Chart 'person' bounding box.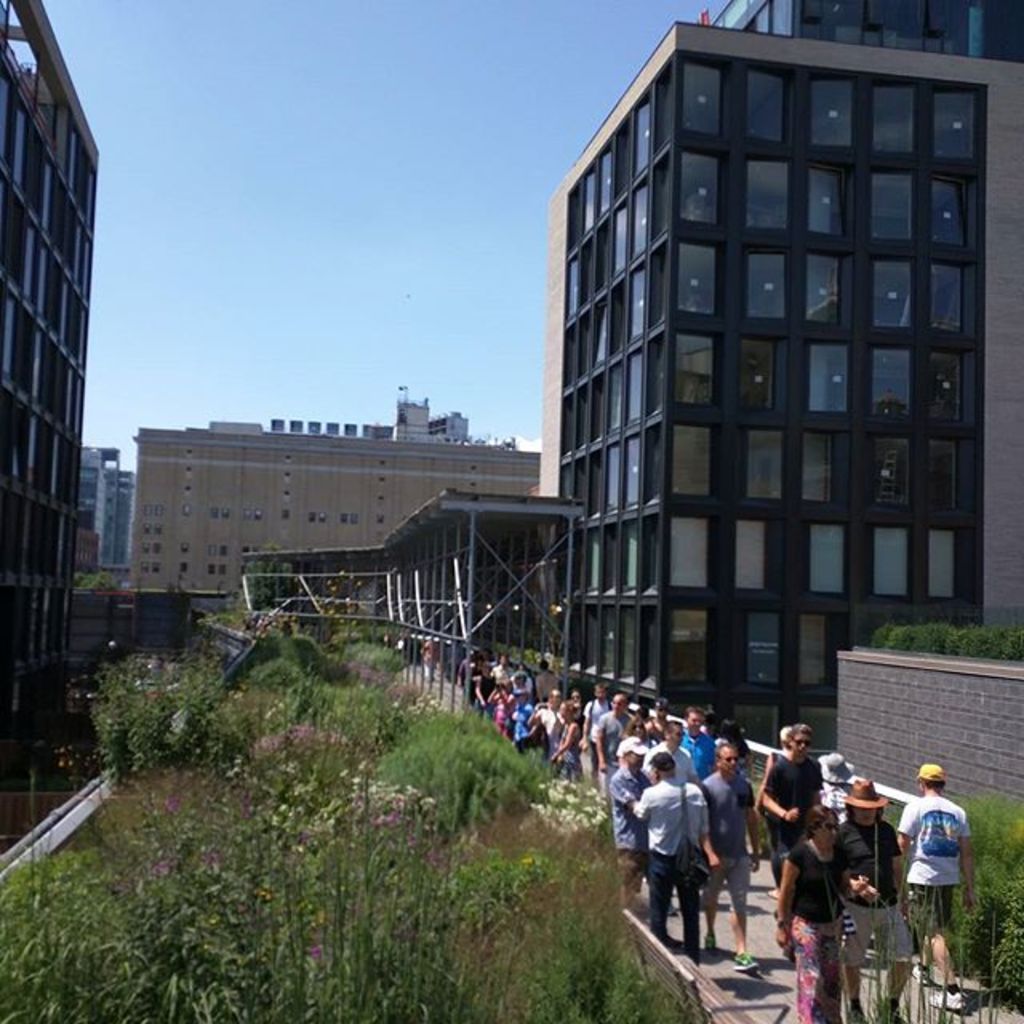
Charted: x1=448 y1=645 x2=754 y2=974.
